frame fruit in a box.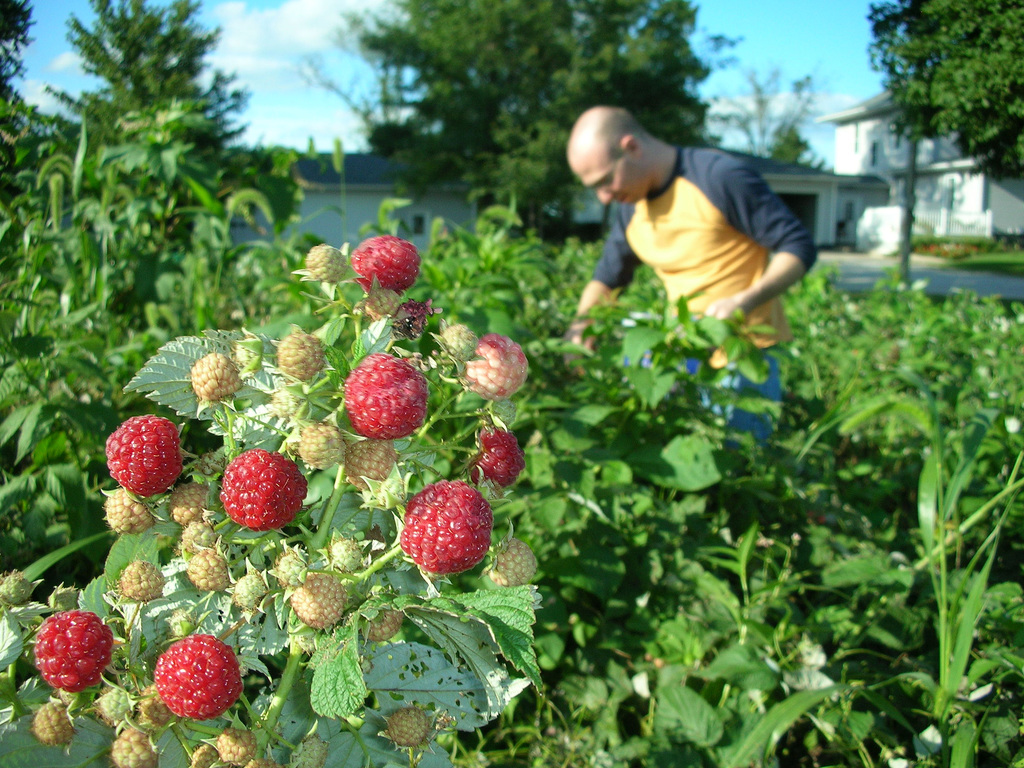
bbox=[235, 758, 280, 767].
